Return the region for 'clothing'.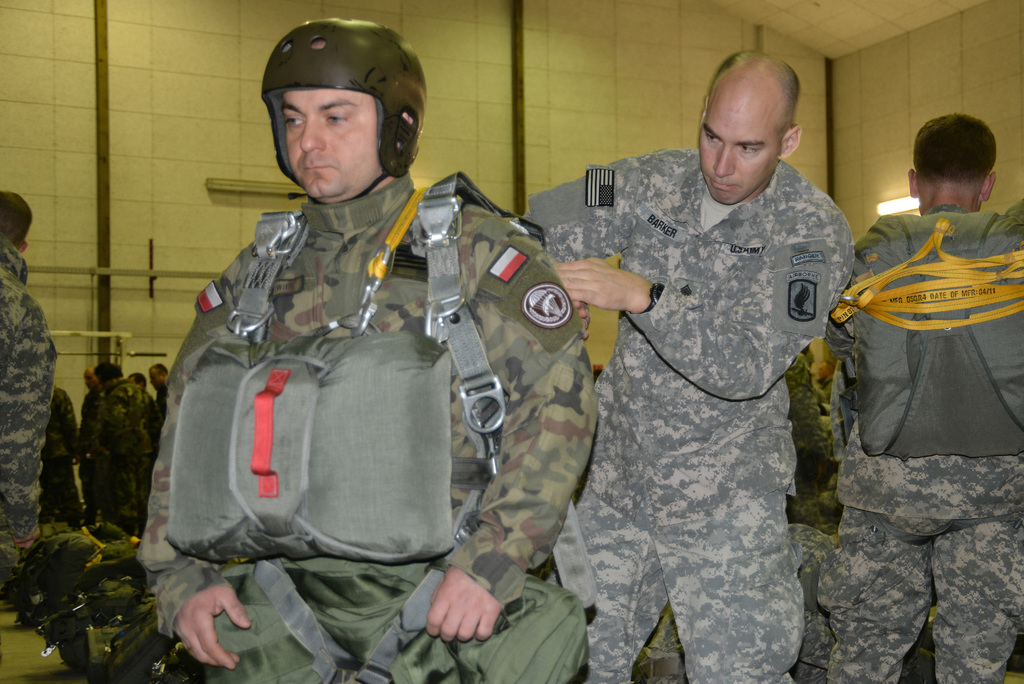
[left=134, top=175, right=599, bottom=642].
